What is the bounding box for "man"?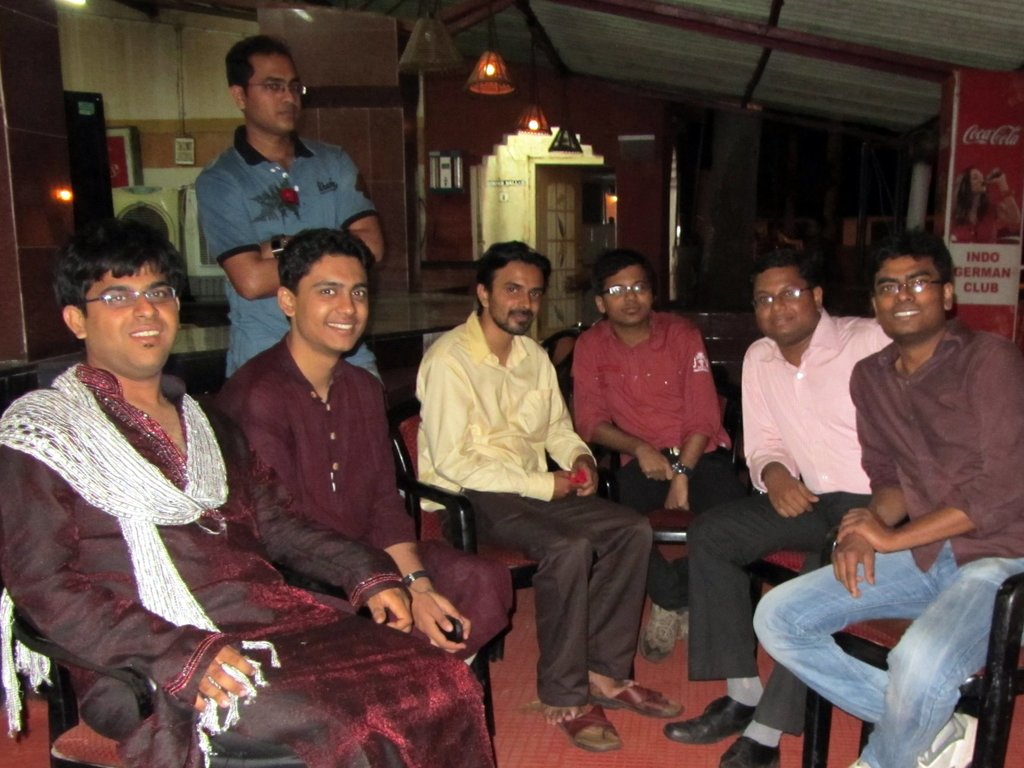
pyautogui.locateOnScreen(417, 236, 682, 749).
